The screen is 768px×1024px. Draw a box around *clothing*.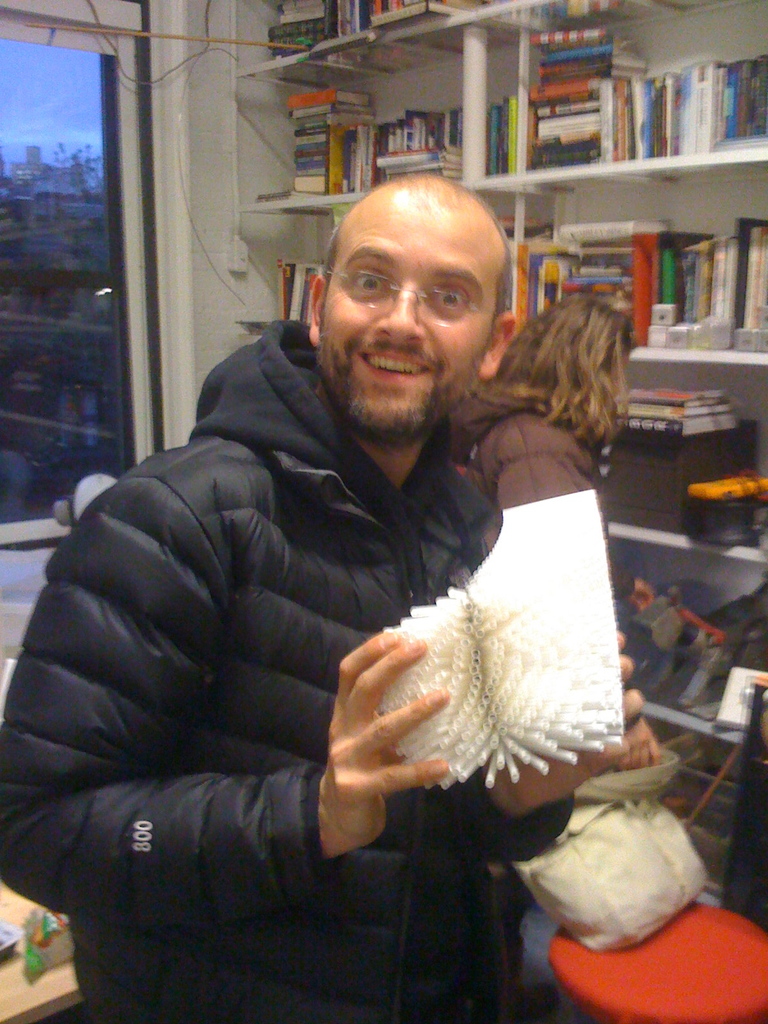
0:311:641:1018.
